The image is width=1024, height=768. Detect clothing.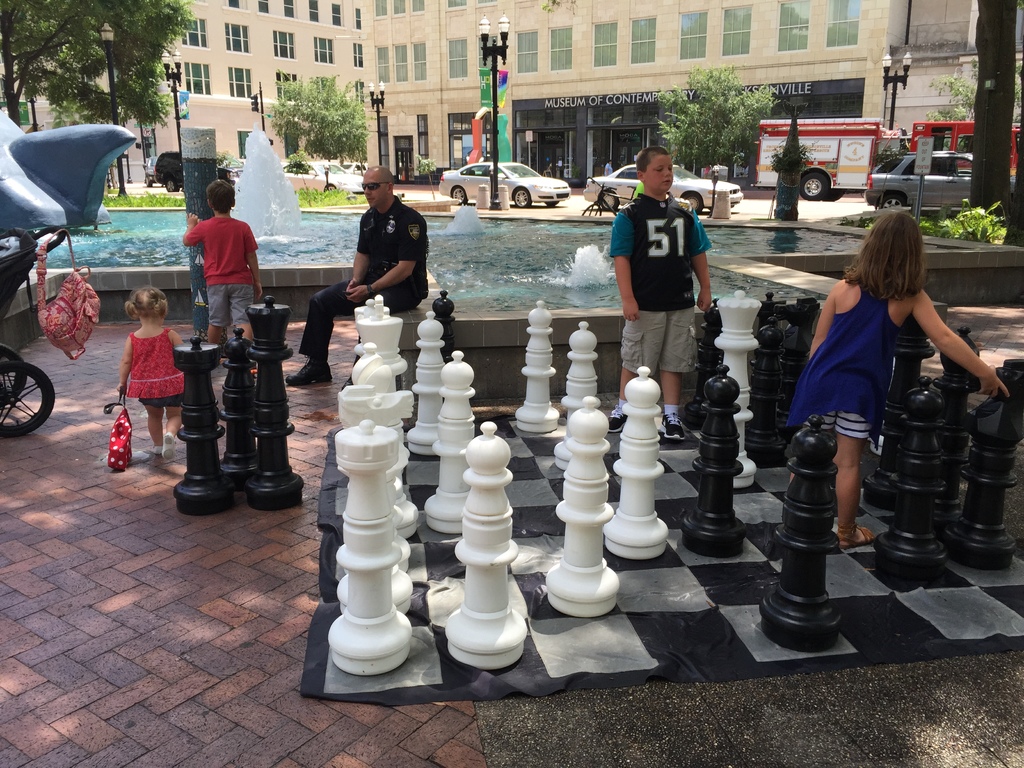
Detection: rect(607, 196, 694, 369).
